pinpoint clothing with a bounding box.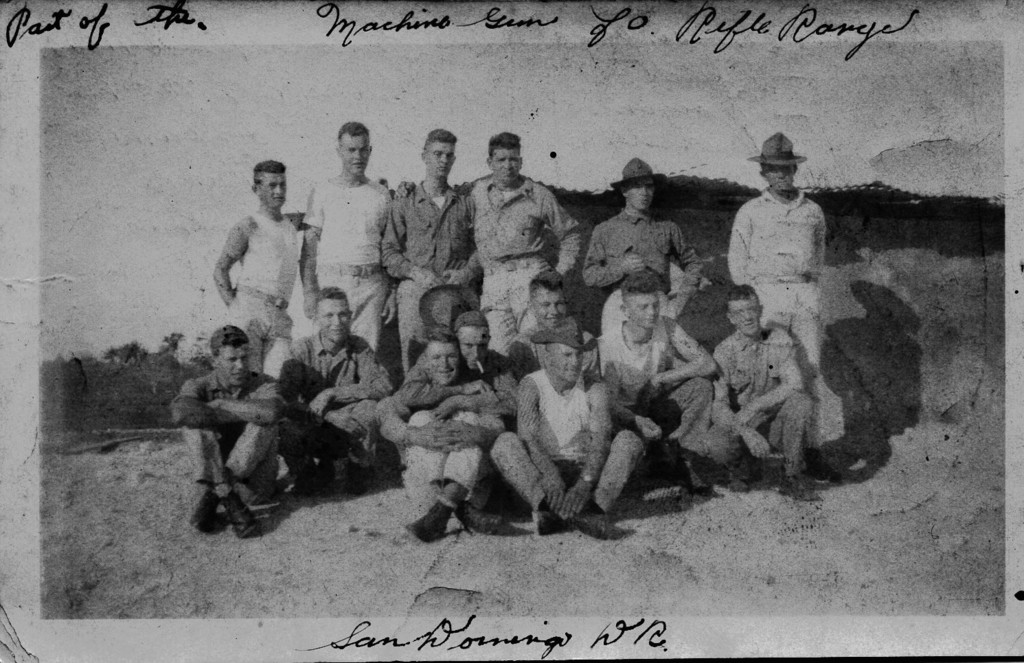
[left=304, top=177, right=395, bottom=362].
